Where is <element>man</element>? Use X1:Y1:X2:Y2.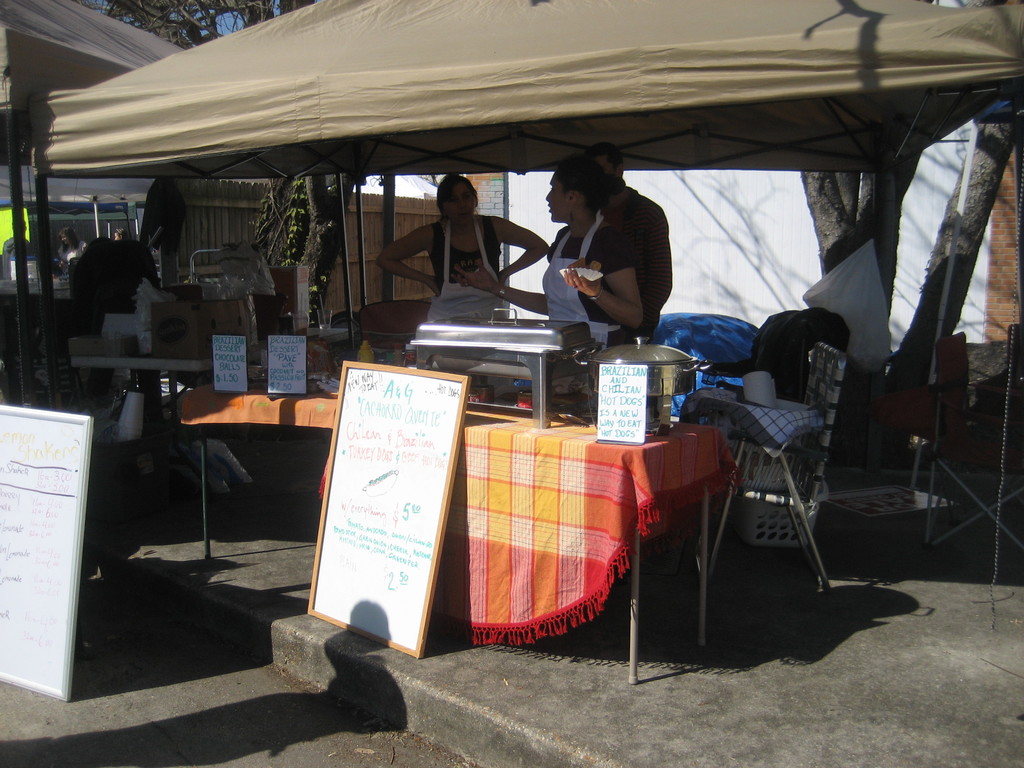
579:136:672:340.
